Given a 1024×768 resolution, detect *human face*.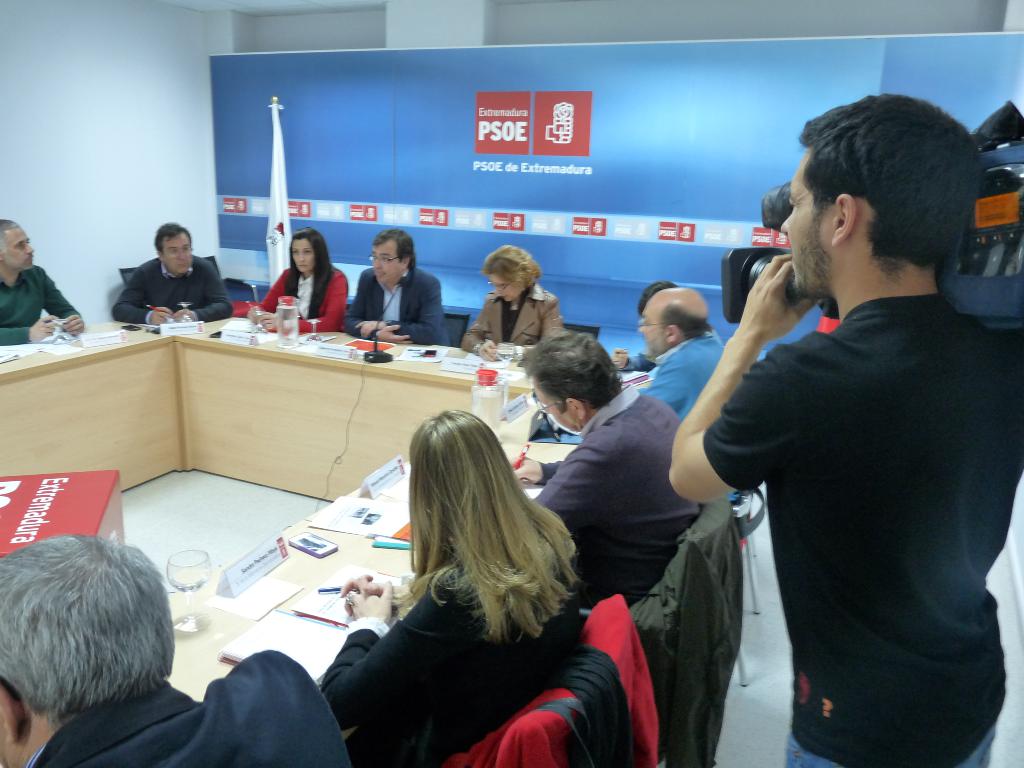
{"left": 7, "top": 228, "right": 35, "bottom": 273}.
